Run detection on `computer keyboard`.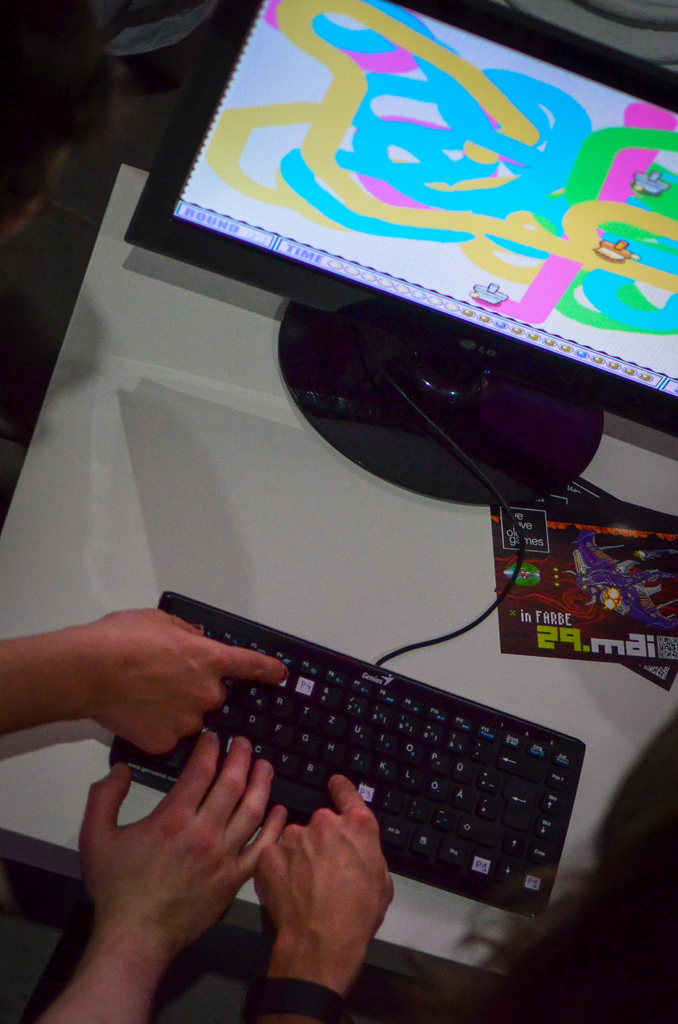
Result: select_region(108, 588, 585, 924).
